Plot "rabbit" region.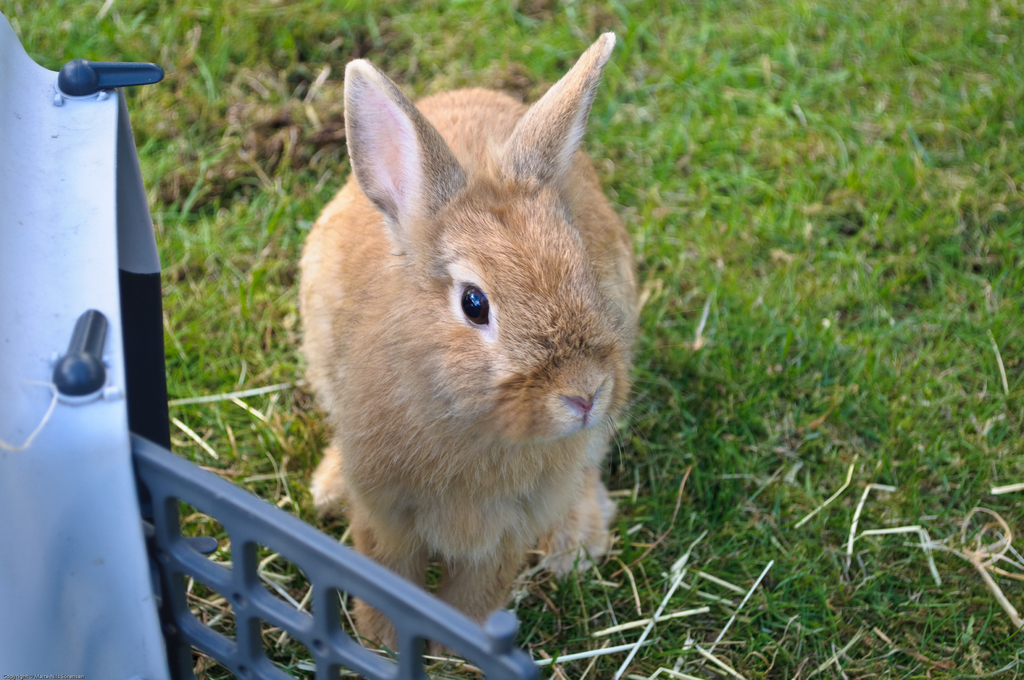
Plotted at box(296, 29, 638, 674).
